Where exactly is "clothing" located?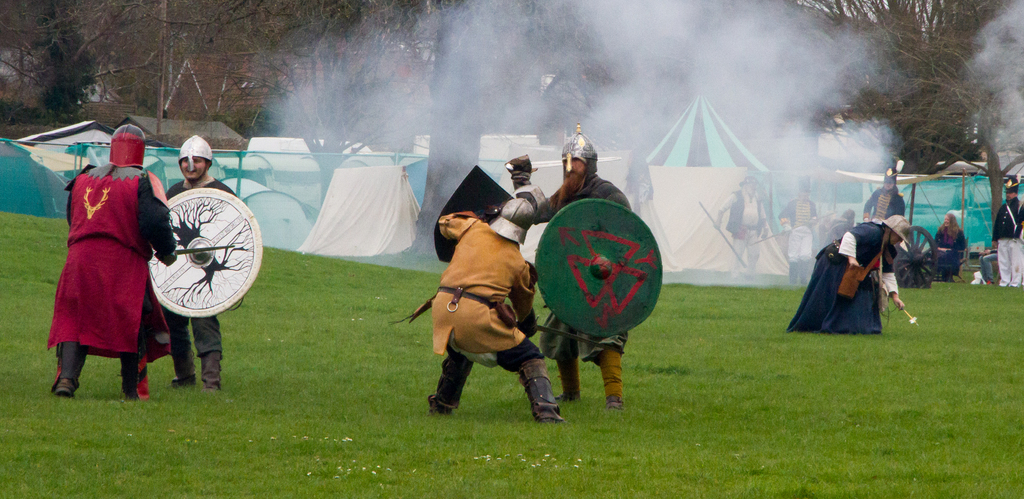
Its bounding box is x1=860 y1=186 x2=906 y2=219.
